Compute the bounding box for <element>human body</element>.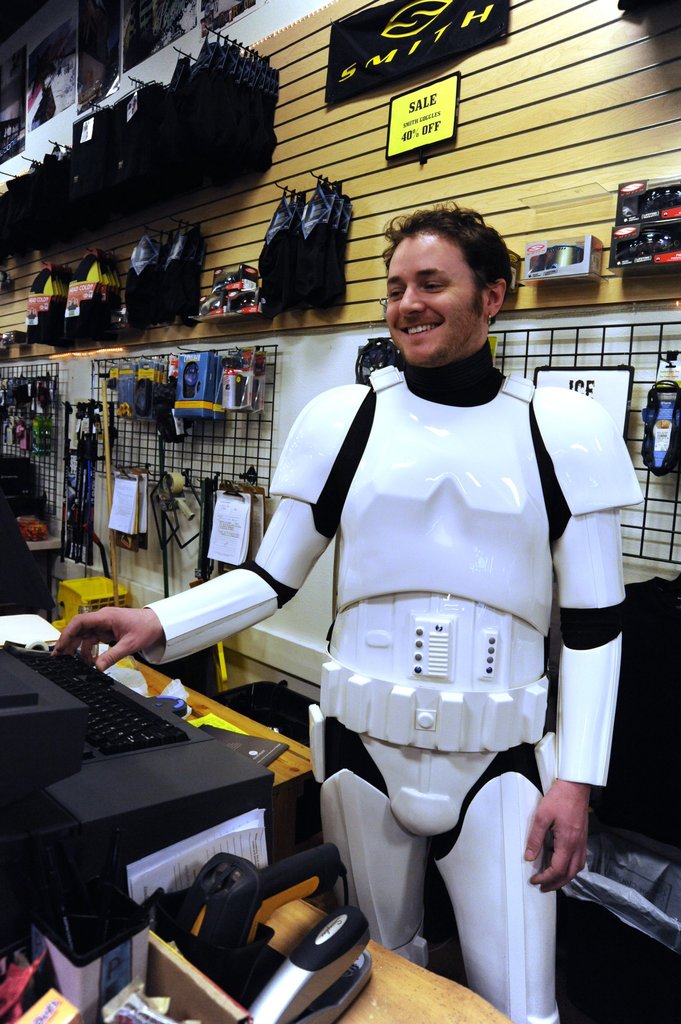
<bbox>49, 200, 651, 1023</bbox>.
